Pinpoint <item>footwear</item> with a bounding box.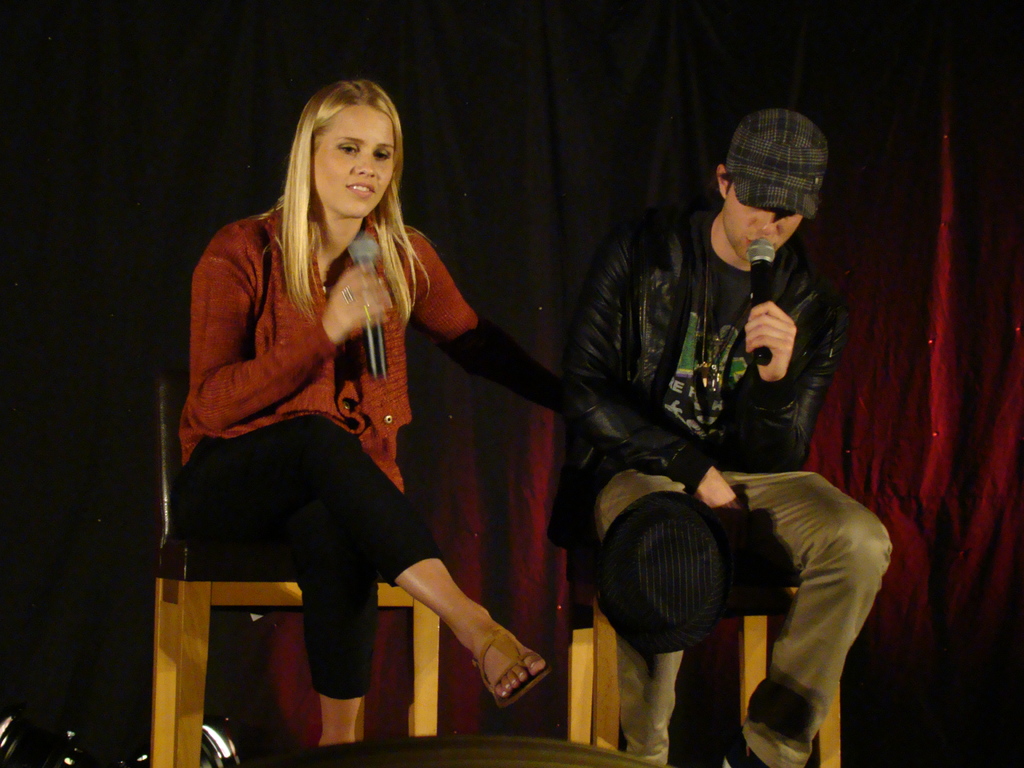
724 728 770 767.
